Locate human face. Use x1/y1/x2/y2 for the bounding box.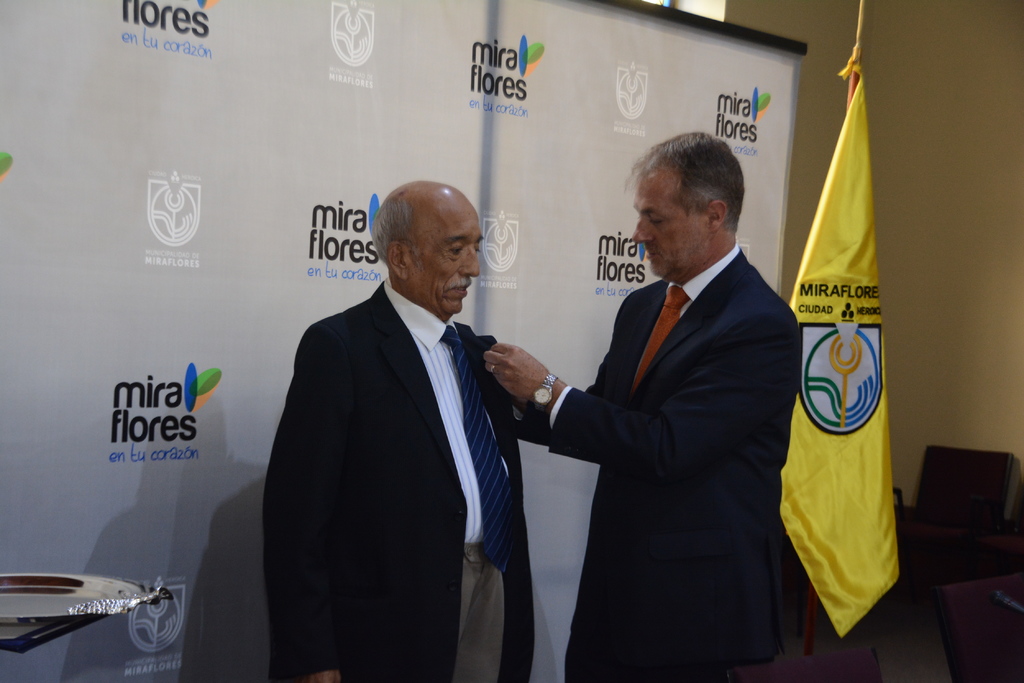
411/191/483/317.
